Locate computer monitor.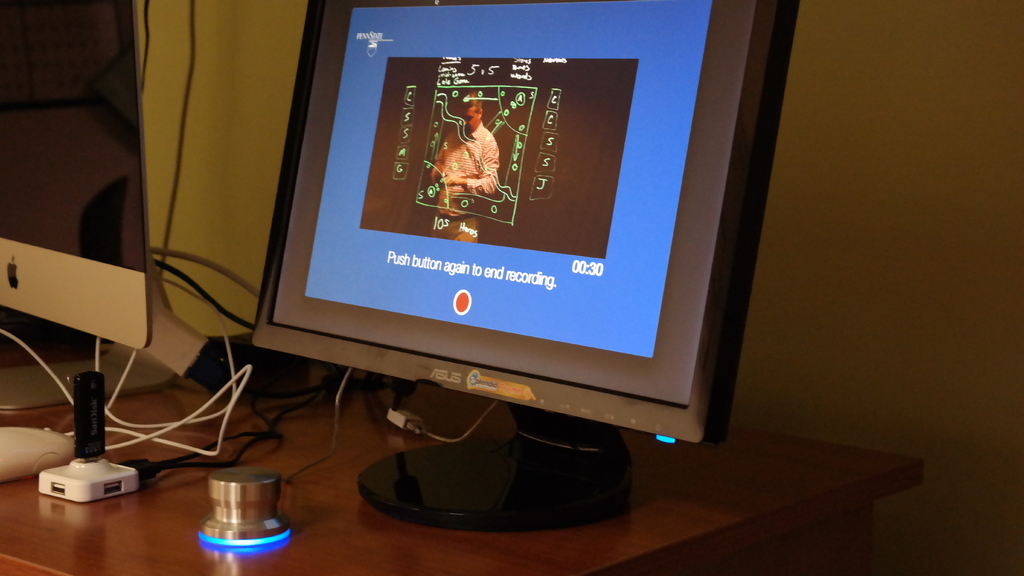
Bounding box: l=253, t=0, r=728, b=532.
